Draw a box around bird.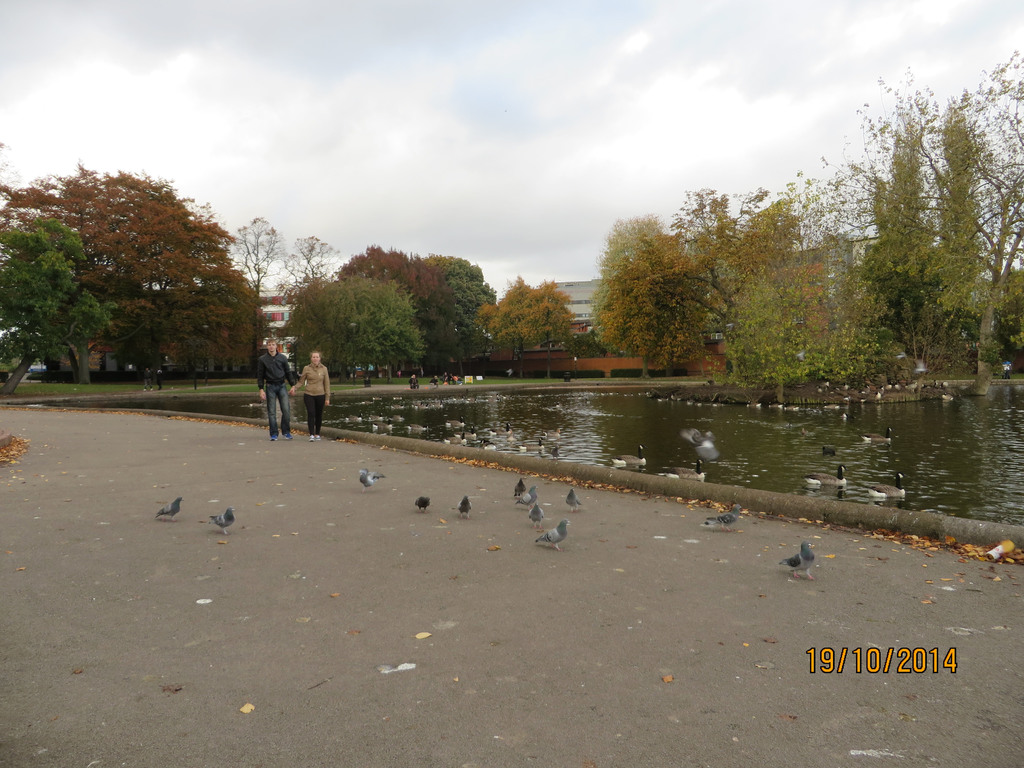
{"left": 783, "top": 420, "right": 794, "bottom": 426}.
